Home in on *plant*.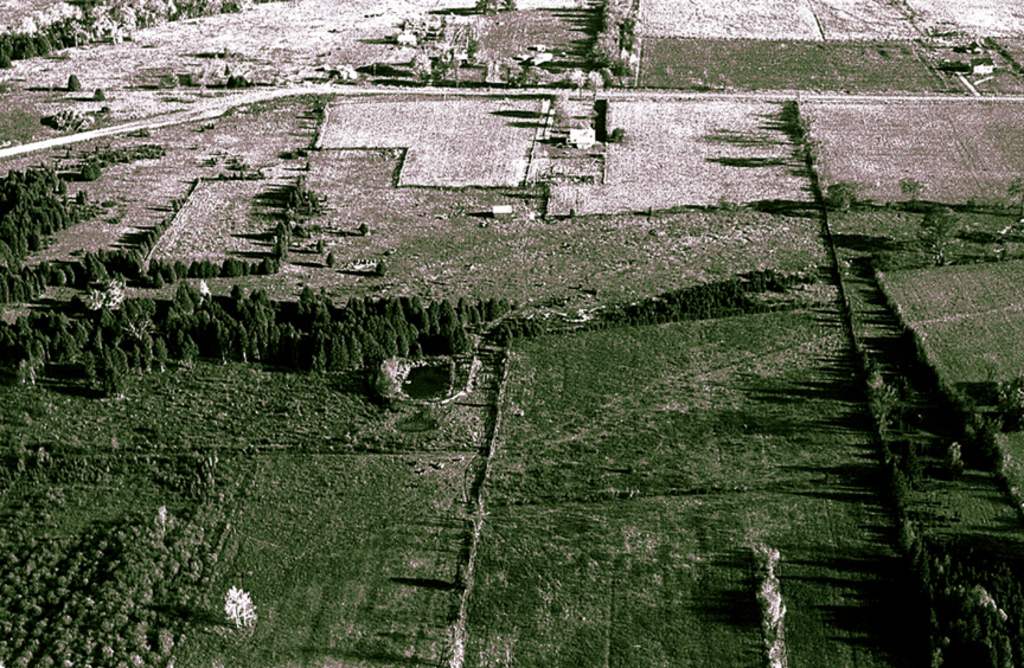
Homed in at BBox(786, 101, 812, 174).
